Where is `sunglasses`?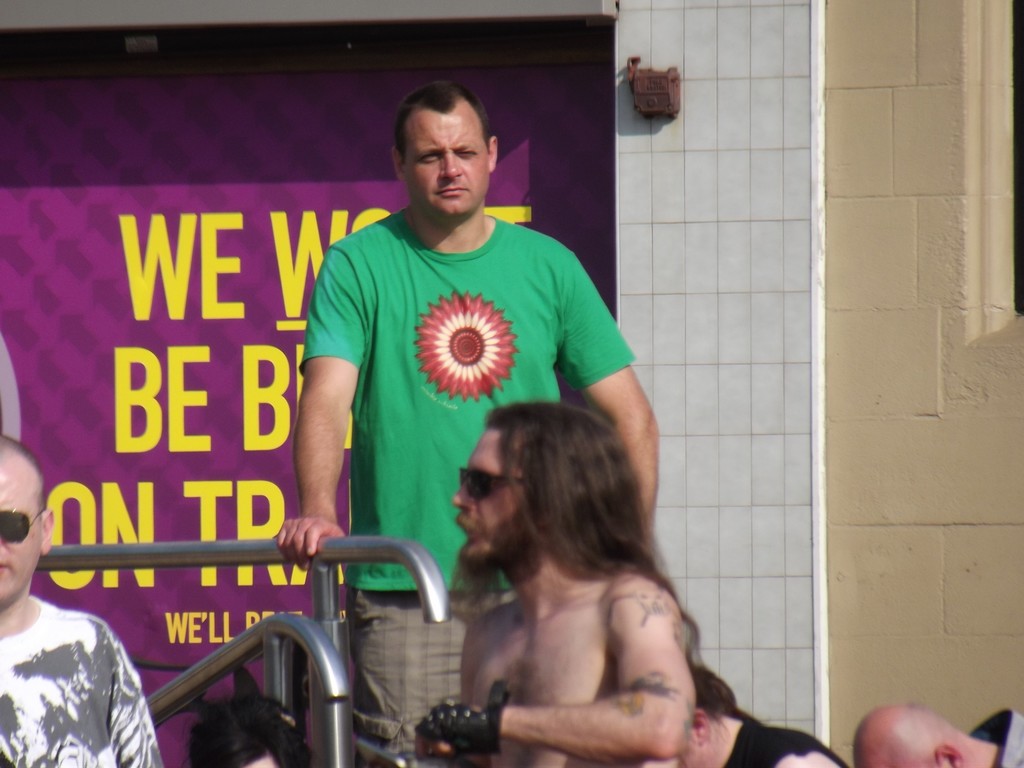
(456, 465, 524, 497).
